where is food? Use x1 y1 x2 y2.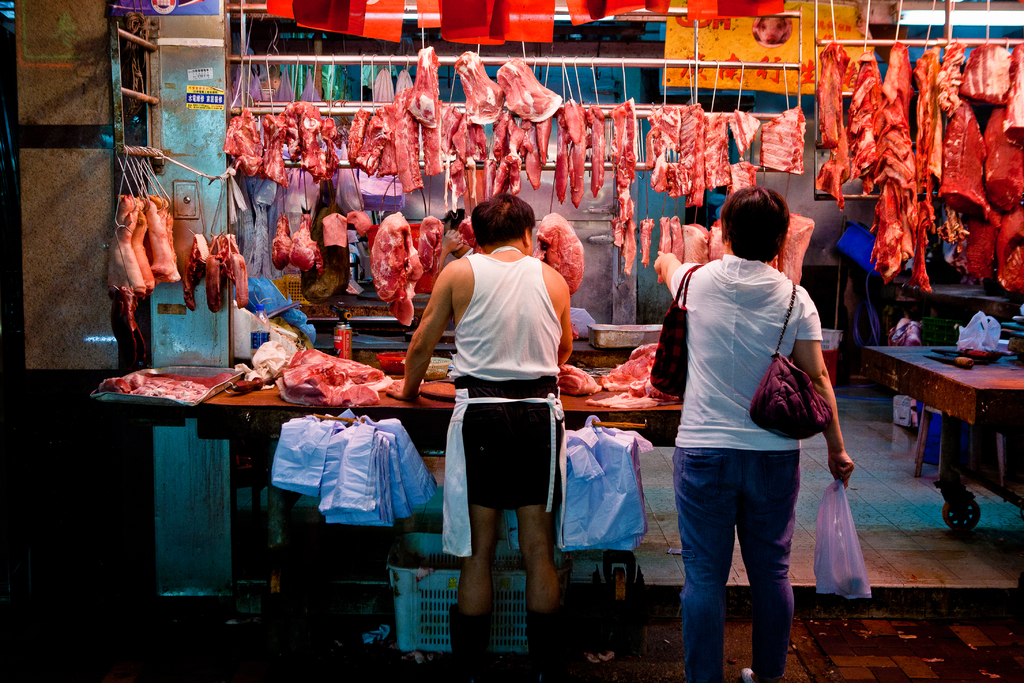
639 218 655 269.
